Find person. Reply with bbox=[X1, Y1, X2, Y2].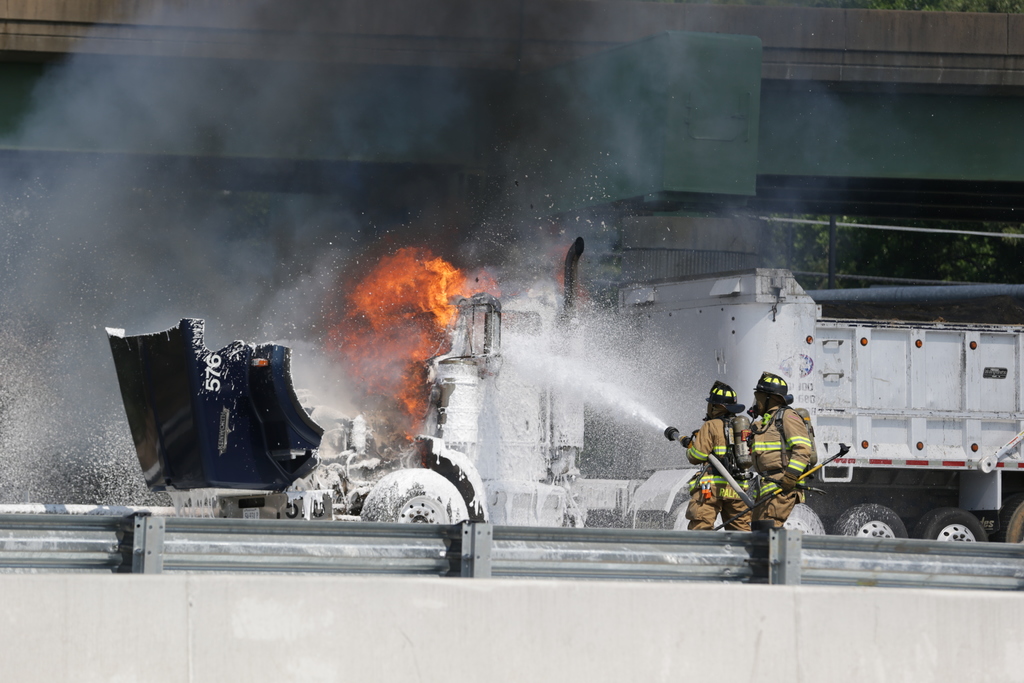
bbox=[685, 383, 752, 534].
